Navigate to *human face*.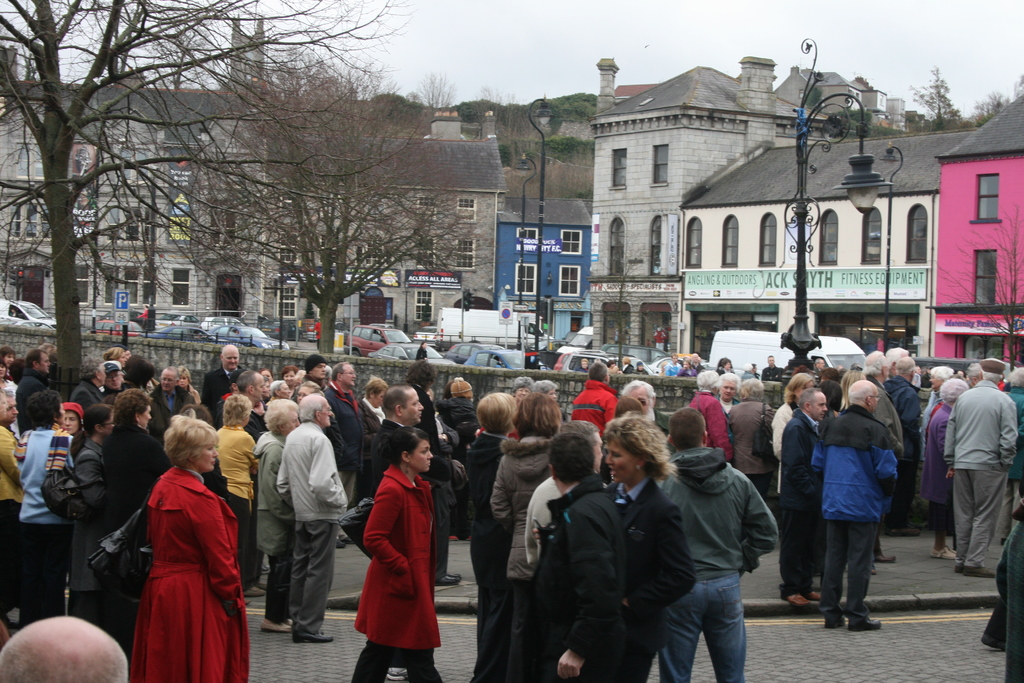
Navigation target: [812,395,829,419].
